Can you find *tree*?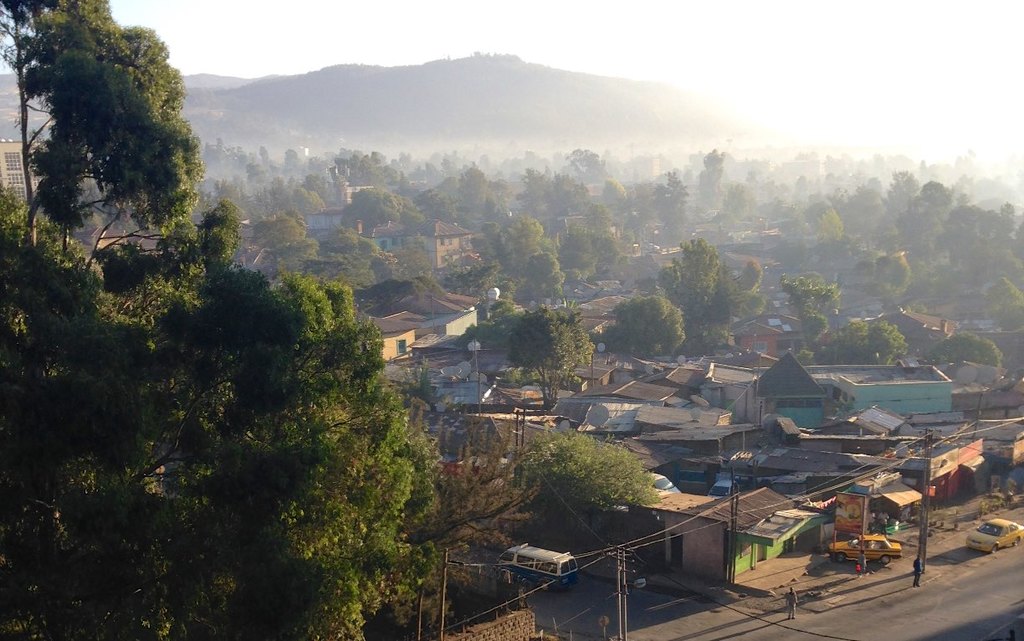
Yes, bounding box: locate(673, 234, 756, 333).
